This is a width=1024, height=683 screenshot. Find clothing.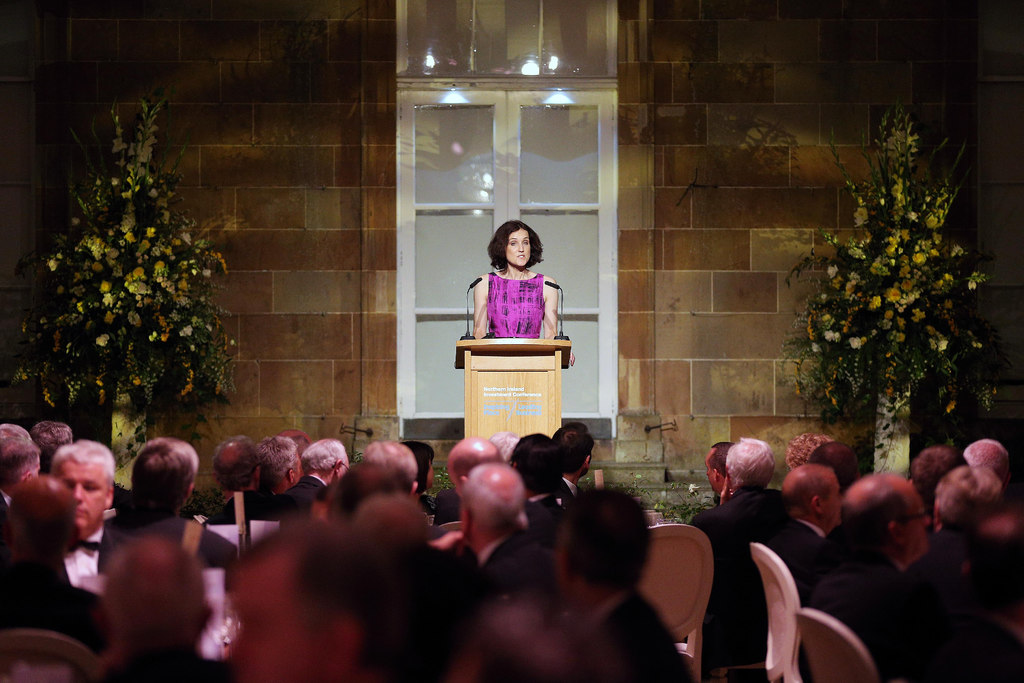
Bounding box: [691,483,796,682].
